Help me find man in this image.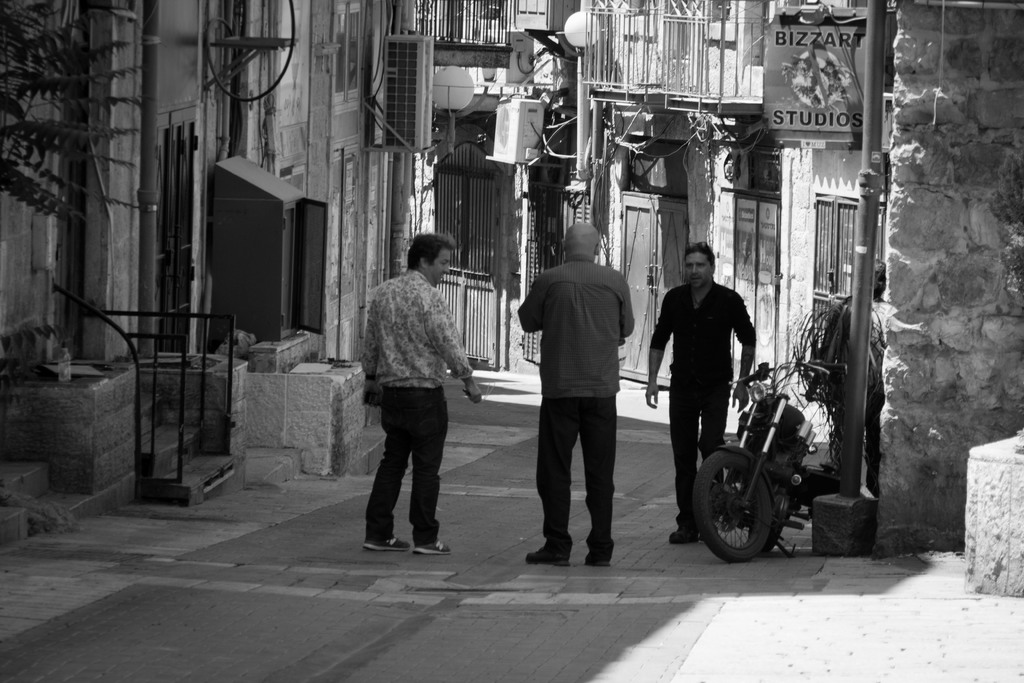
Found it: (640, 240, 758, 541).
